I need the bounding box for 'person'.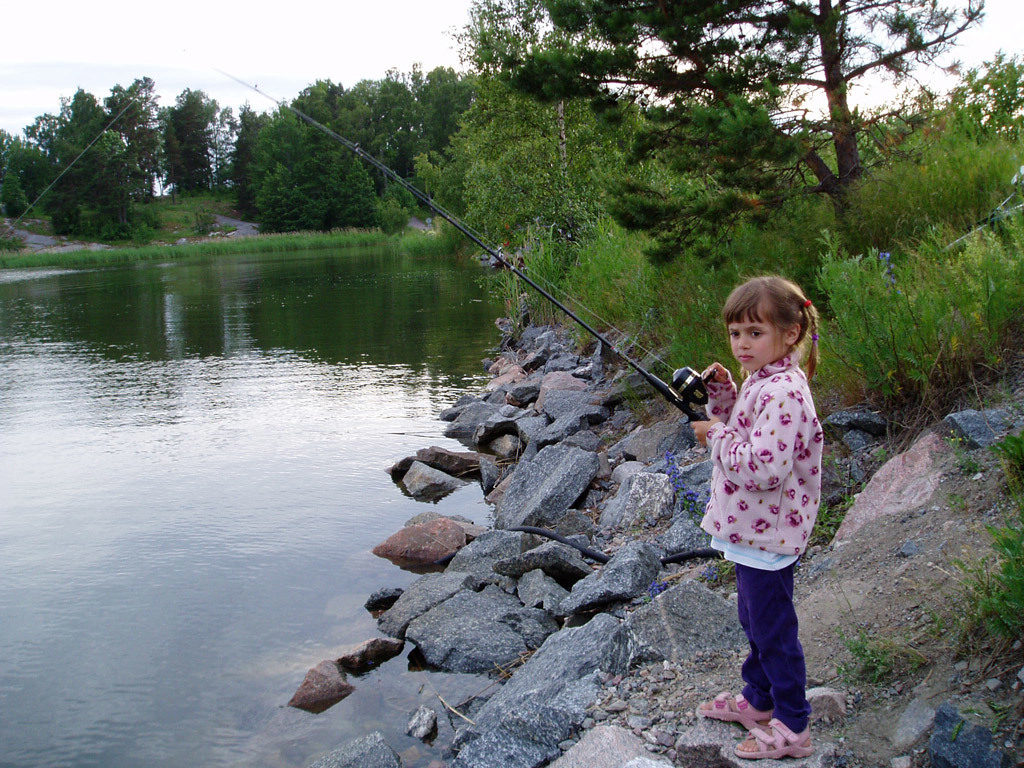
Here it is: bbox(688, 274, 828, 762).
